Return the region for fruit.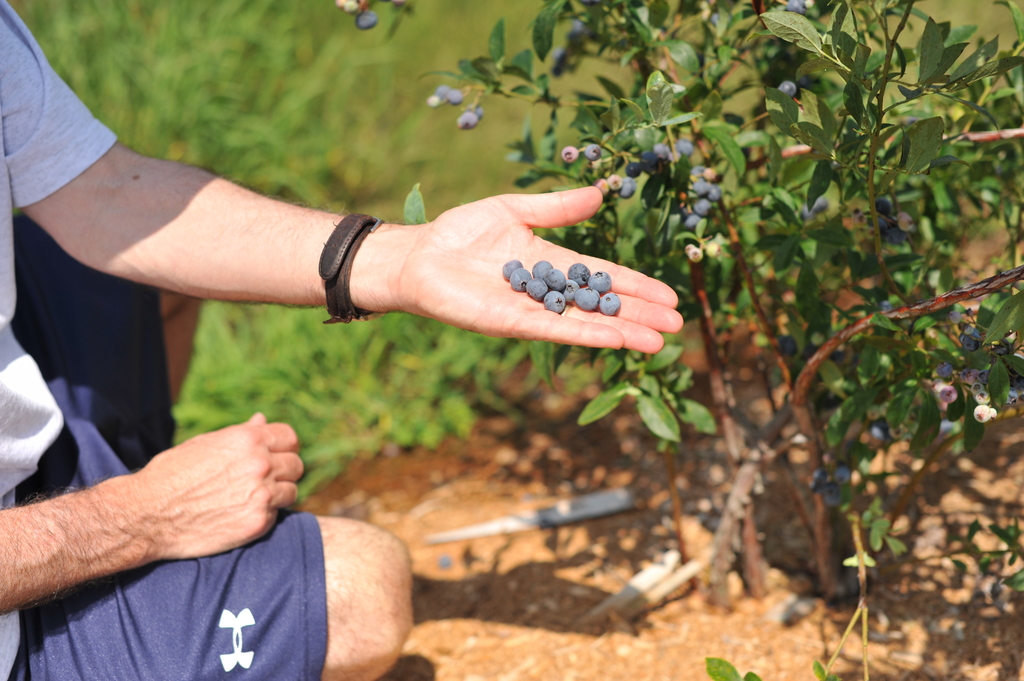
[582,143,604,164].
